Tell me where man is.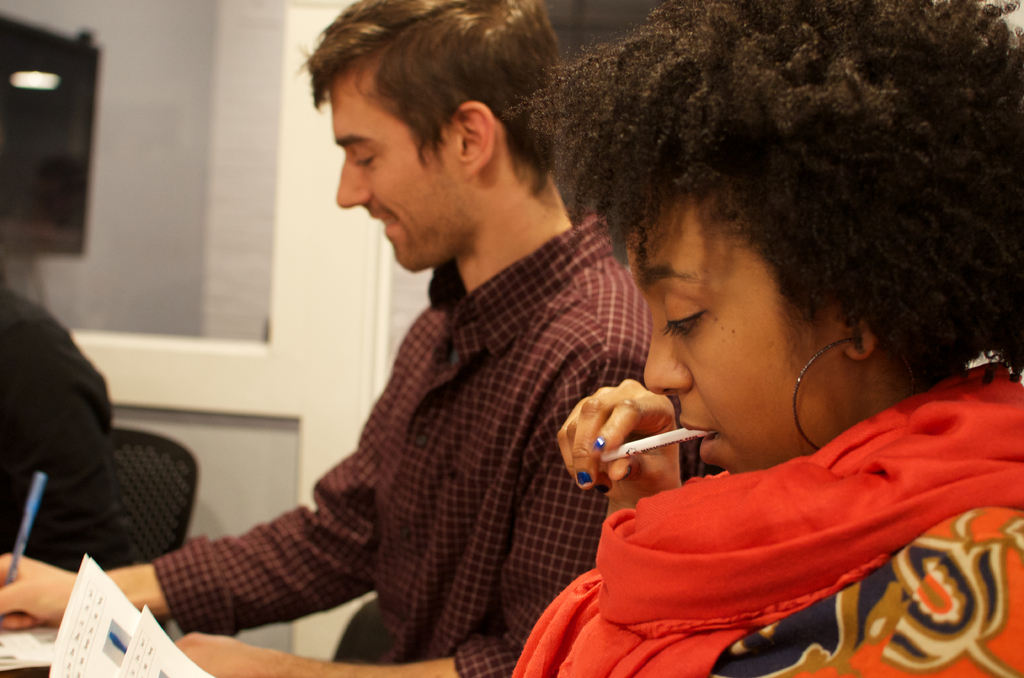
man is at bbox=(173, 46, 722, 664).
